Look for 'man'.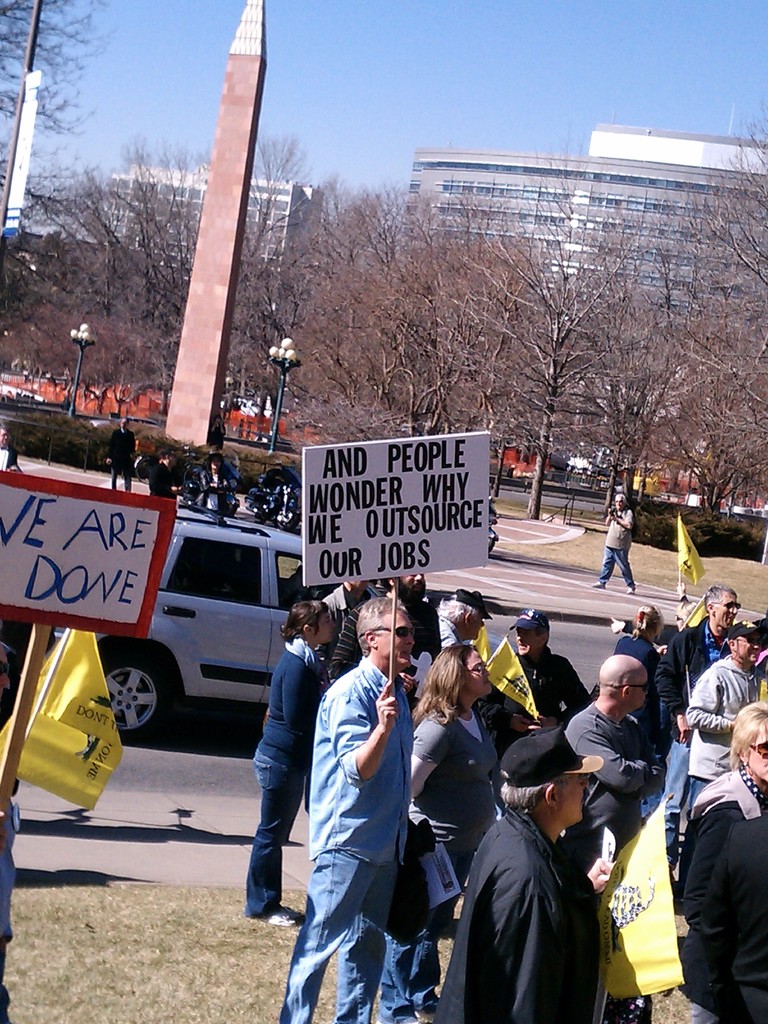
Found: x1=431 y1=726 x2=602 y2=1023.
